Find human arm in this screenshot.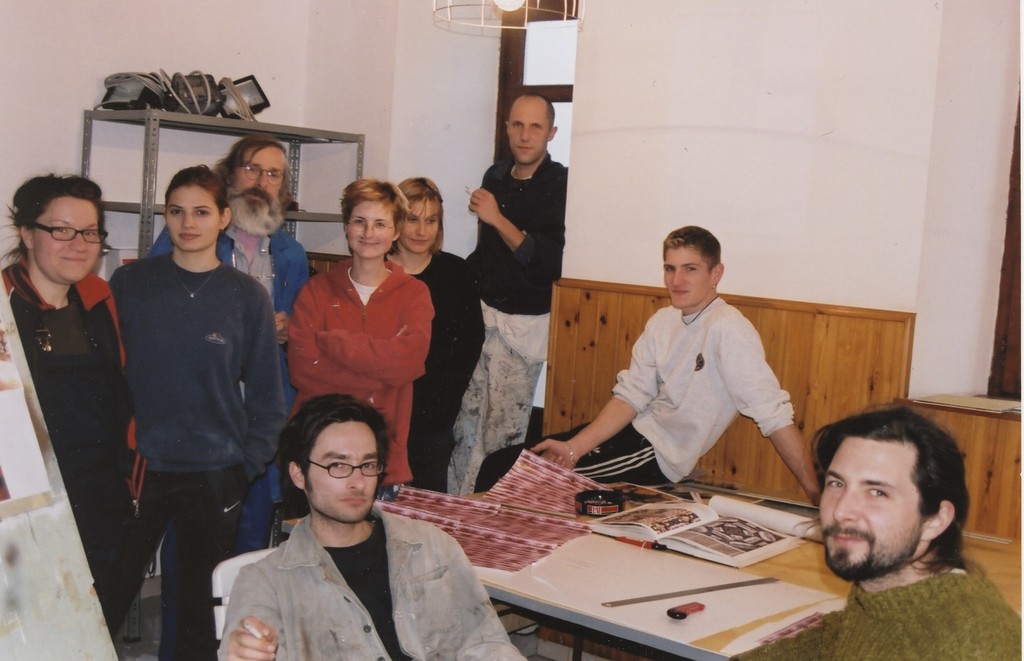
The bounding box for human arm is detection(248, 286, 285, 482).
